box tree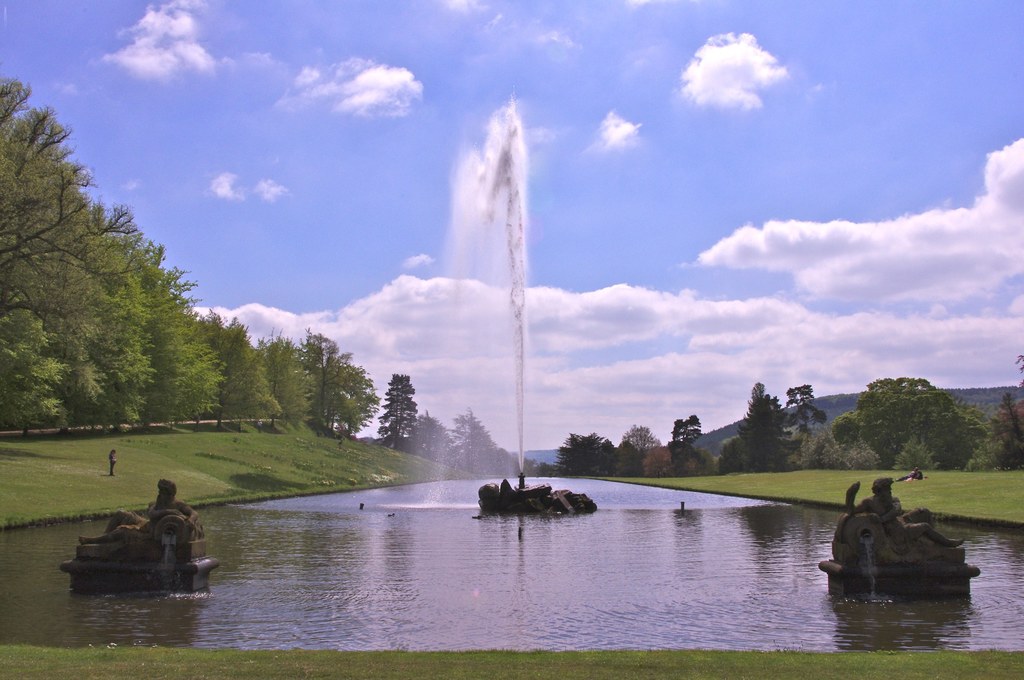
724/379/805/474
